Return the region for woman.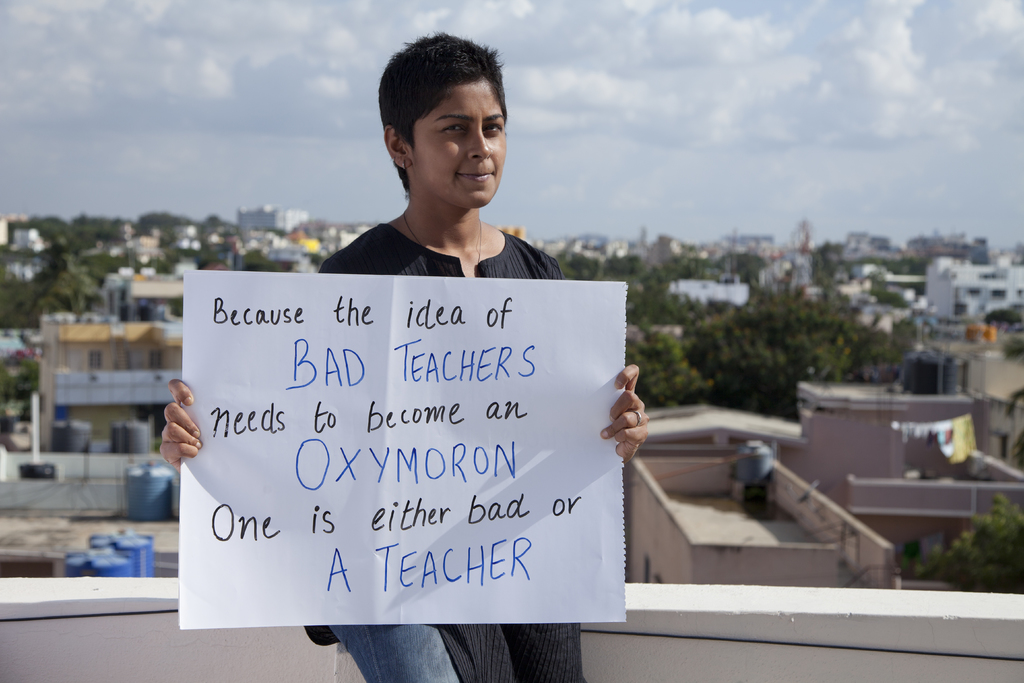
x1=163 y1=31 x2=644 y2=682.
